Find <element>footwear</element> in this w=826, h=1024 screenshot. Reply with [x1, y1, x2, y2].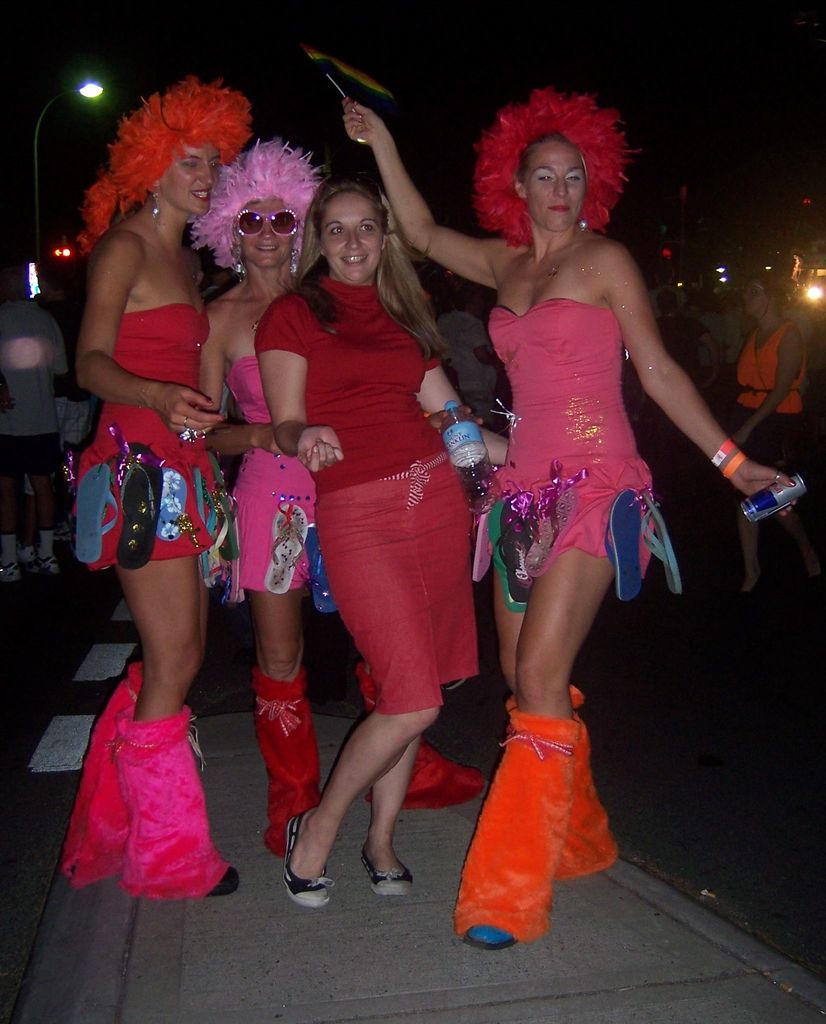
[454, 708, 547, 953].
